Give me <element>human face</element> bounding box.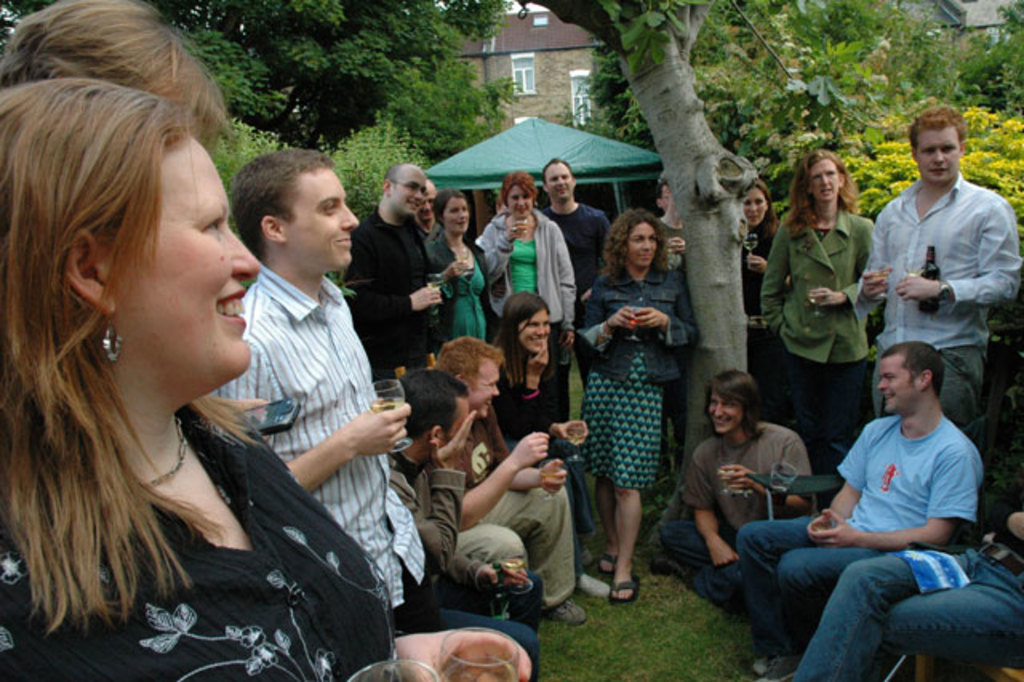
622 224 658 269.
